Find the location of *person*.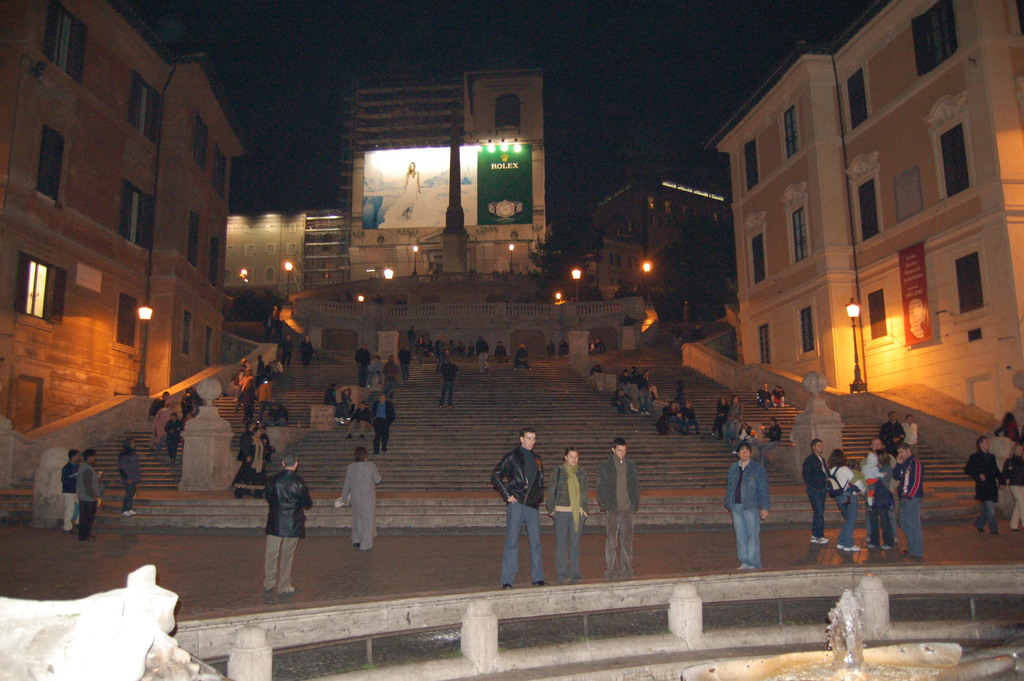
Location: 540,446,591,578.
